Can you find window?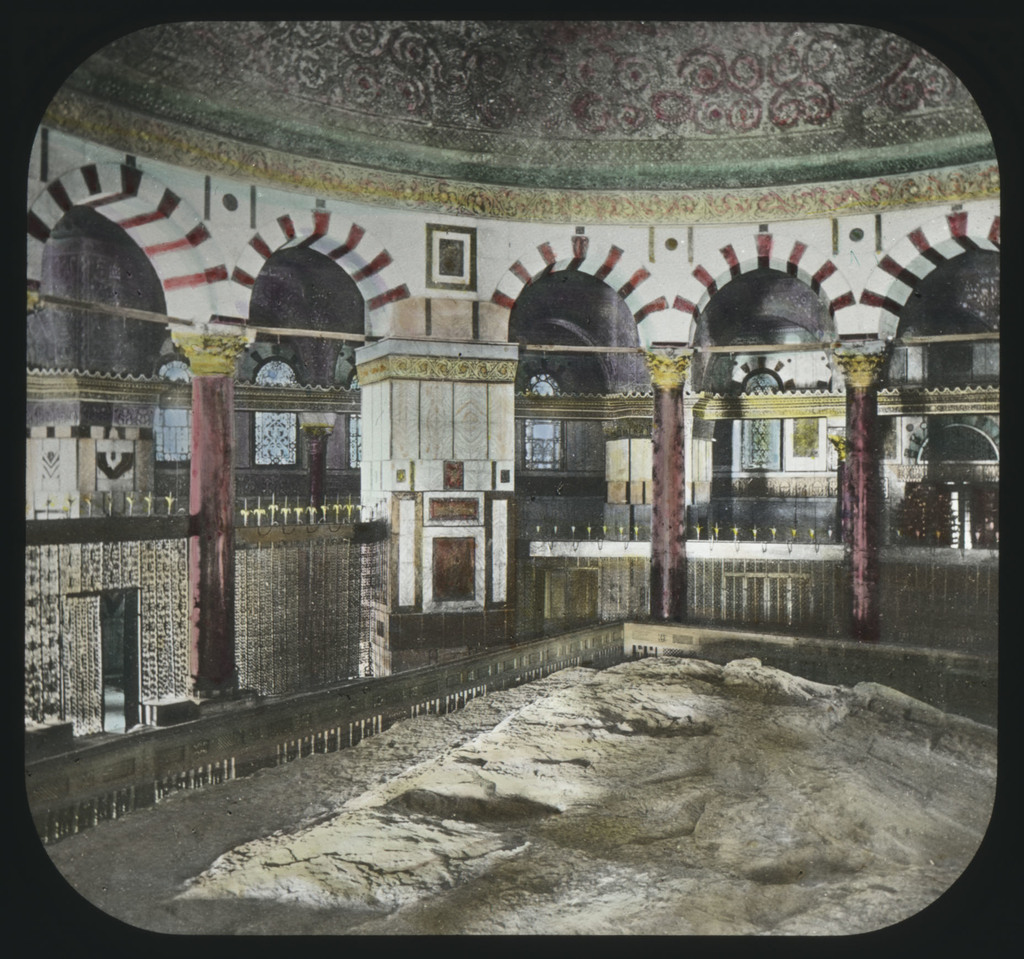
Yes, bounding box: BBox(47, 570, 145, 704).
